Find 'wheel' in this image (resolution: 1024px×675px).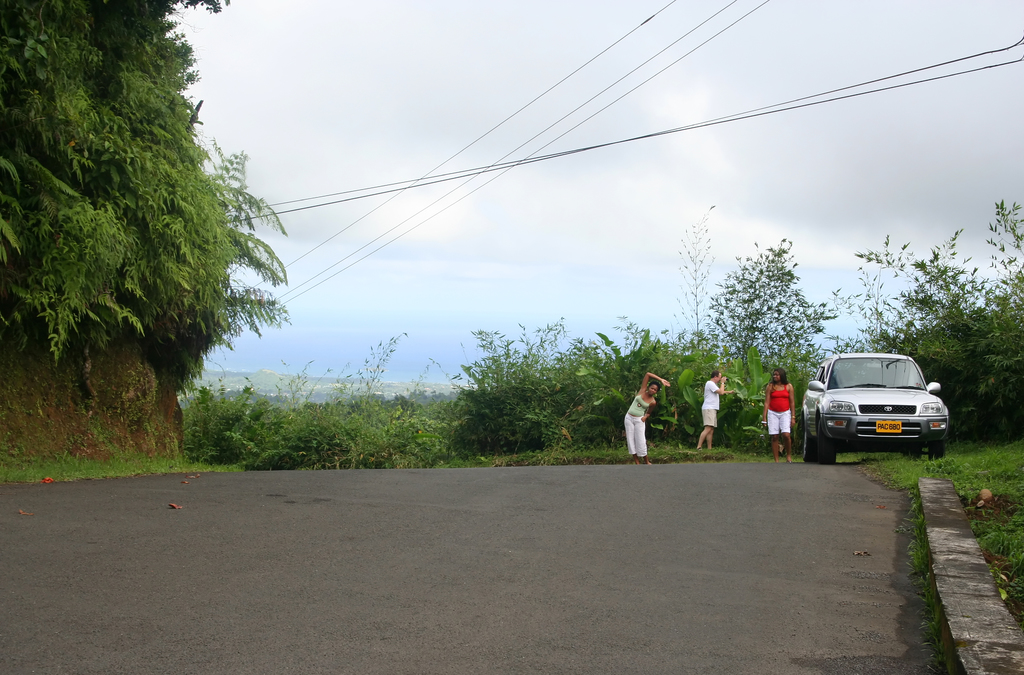
803 430 812 463.
